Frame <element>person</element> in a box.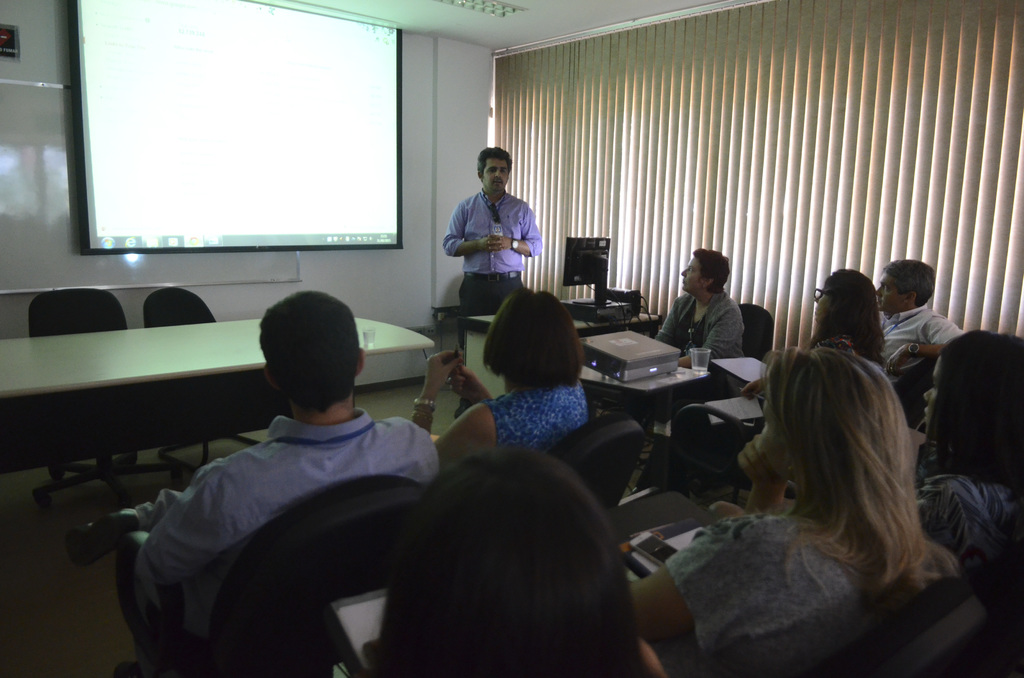
BBox(655, 248, 750, 371).
